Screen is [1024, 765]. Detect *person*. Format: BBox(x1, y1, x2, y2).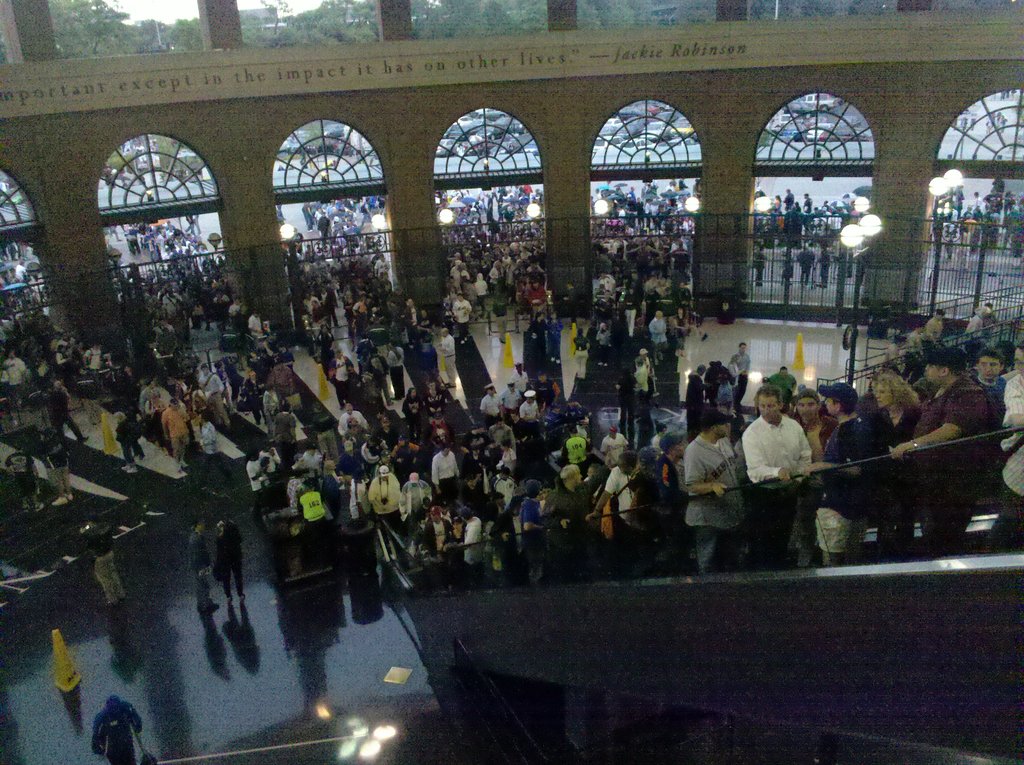
BBox(213, 519, 254, 600).
